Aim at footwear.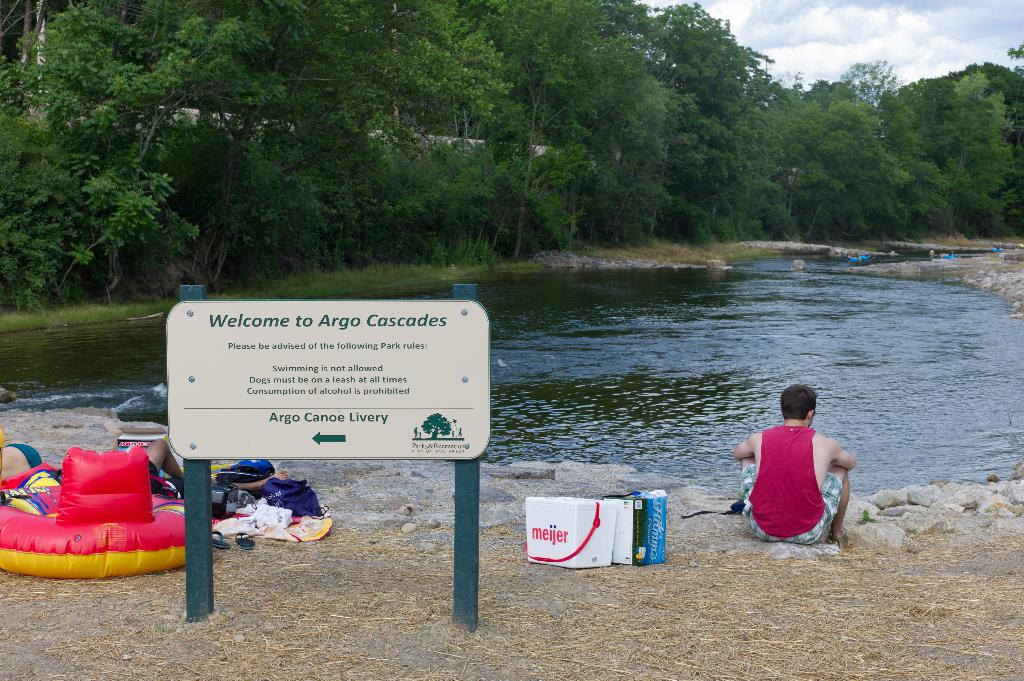
Aimed at 212/527/231/549.
